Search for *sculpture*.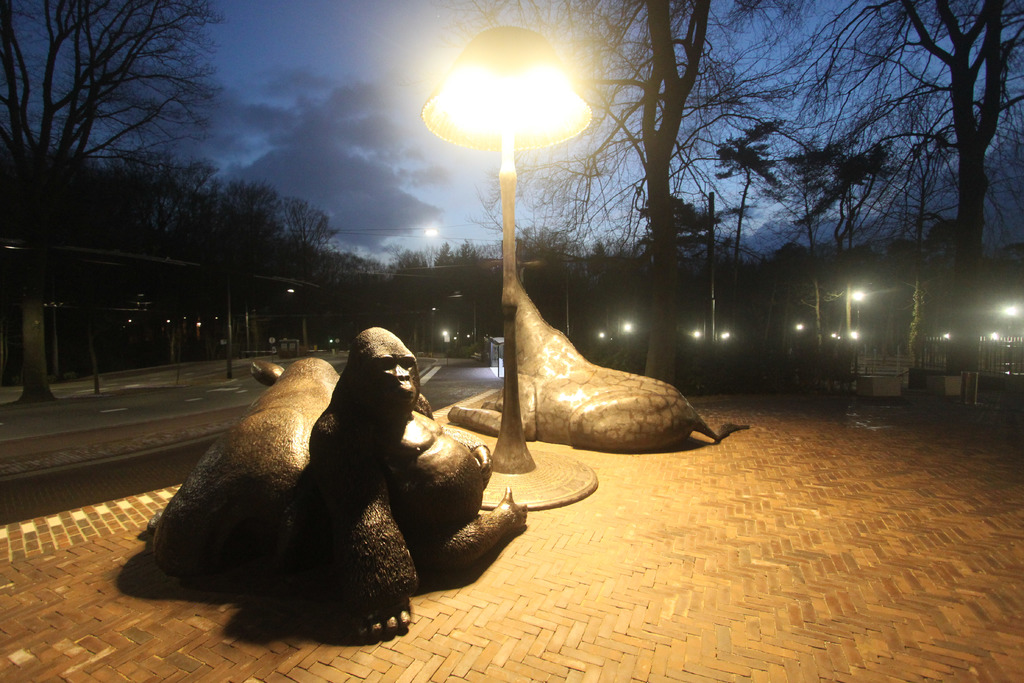
Found at {"x1": 107, "y1": 311, "x2": 603, "y2": 682}.
